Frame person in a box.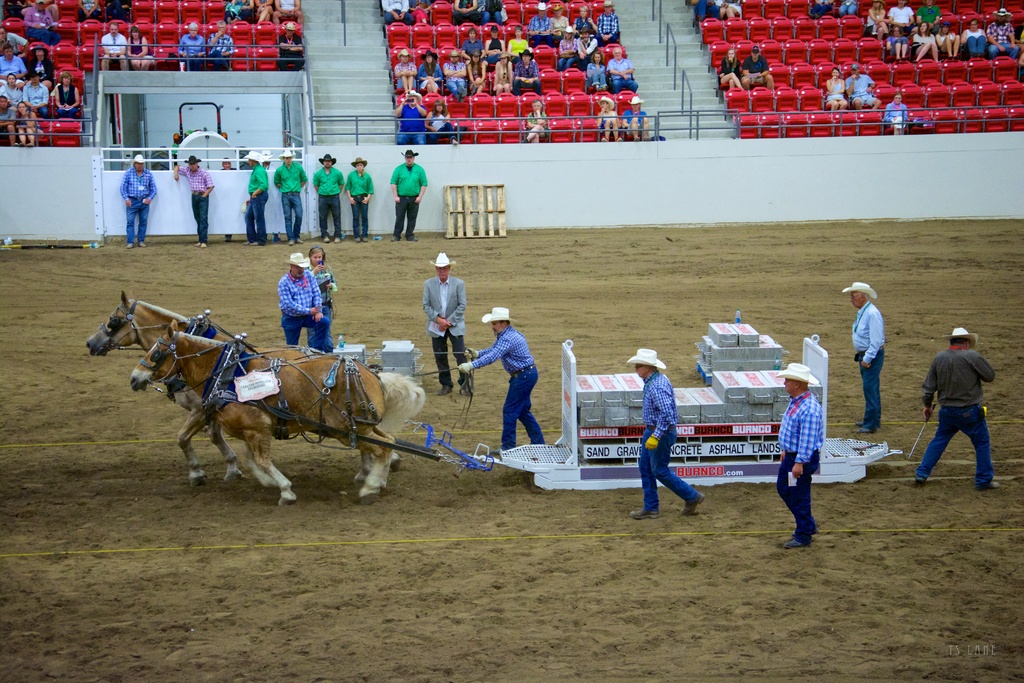
[left=130, top=26, right=152, bottom=68].
